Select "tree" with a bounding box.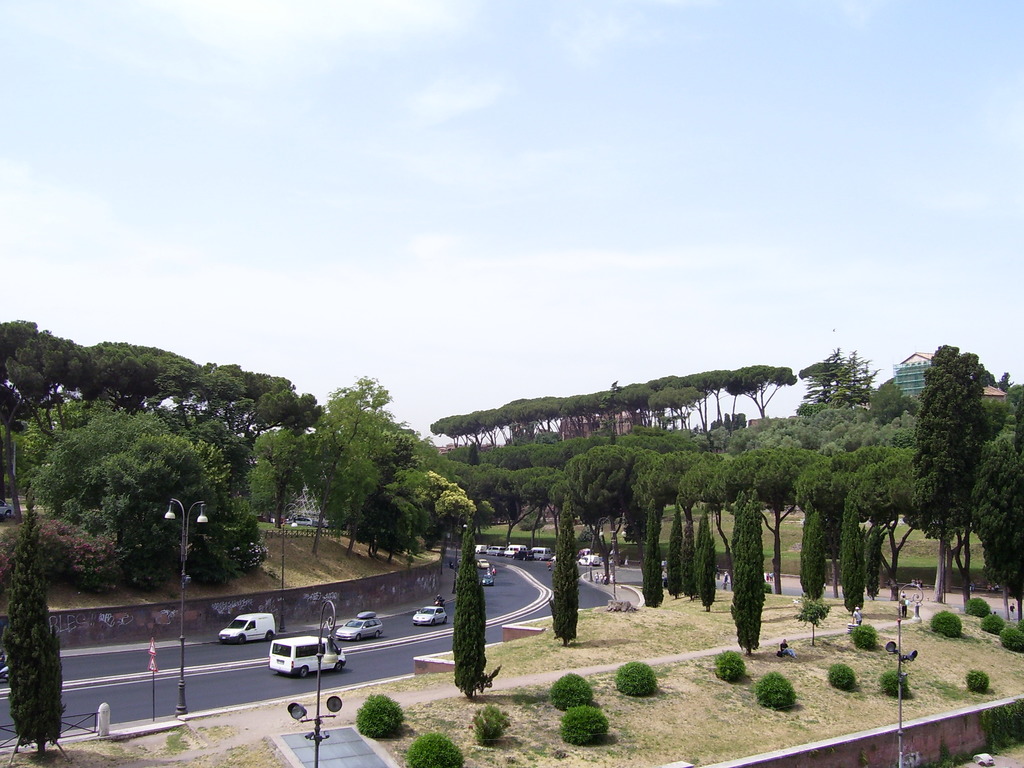
[x1=300, y1=372, x2=364, y2=556].
